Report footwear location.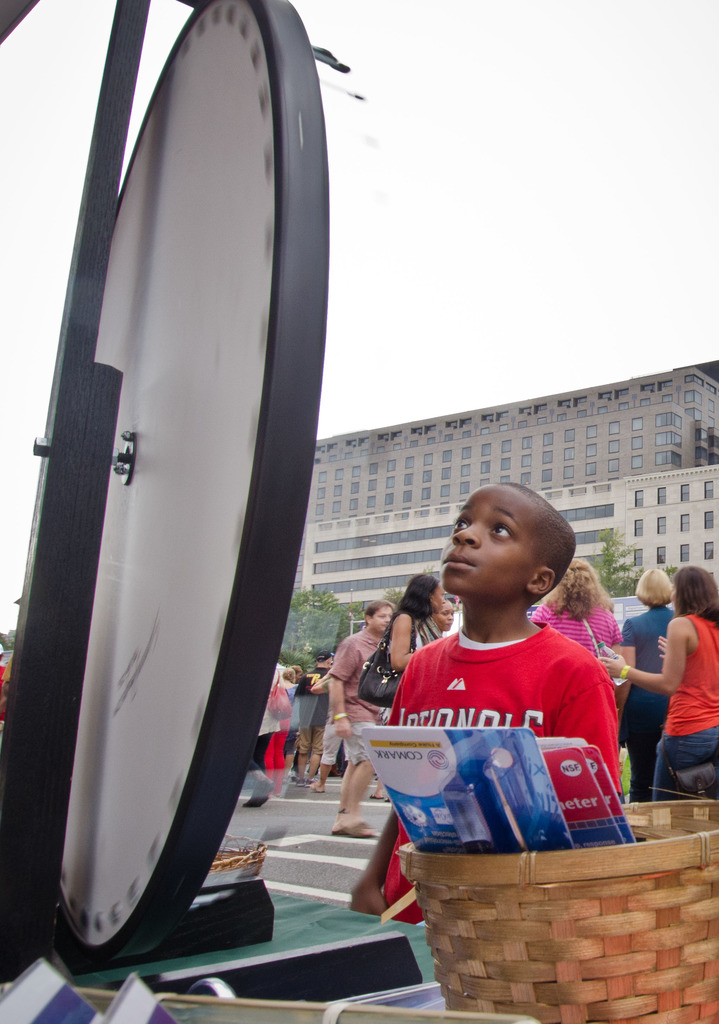
Report: [left=370, top=790, right=384, bottom=804].
